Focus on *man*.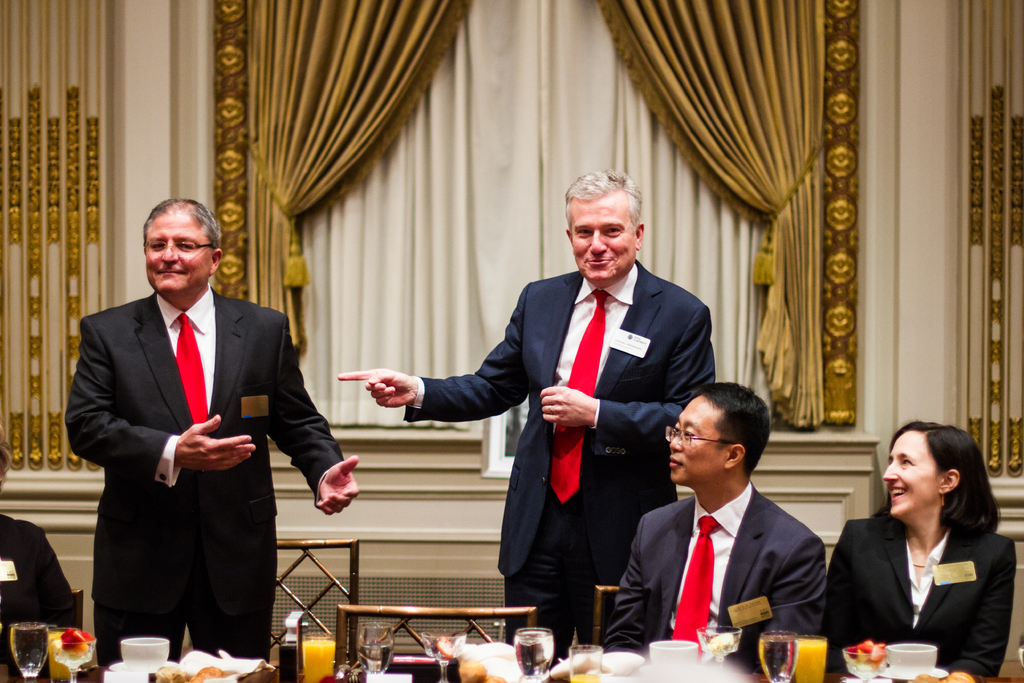
Focused at x1=603, y1=378, x2=833, y2=675.
